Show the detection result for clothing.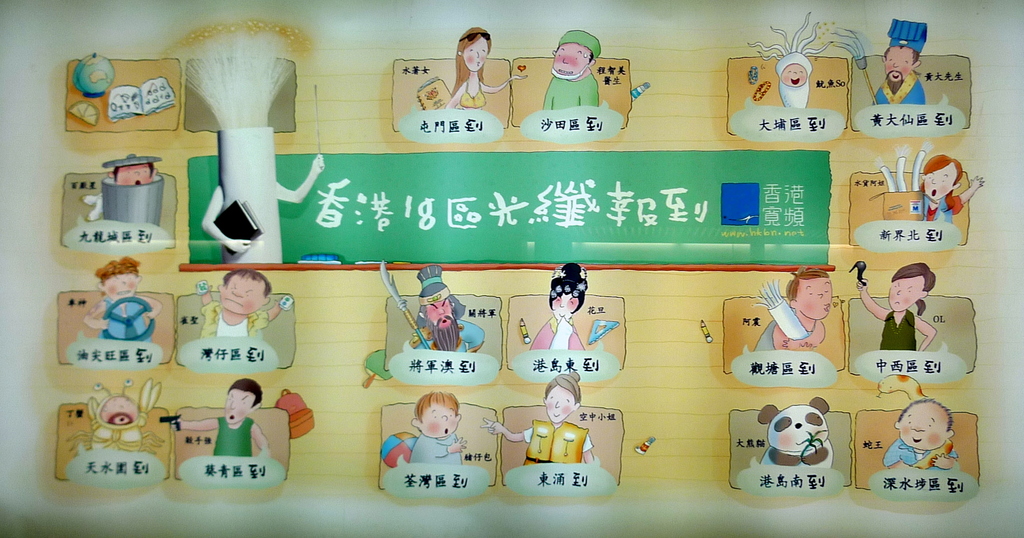
{"left": 540, "top": 76, "right": 599, "bottom": 111}.
